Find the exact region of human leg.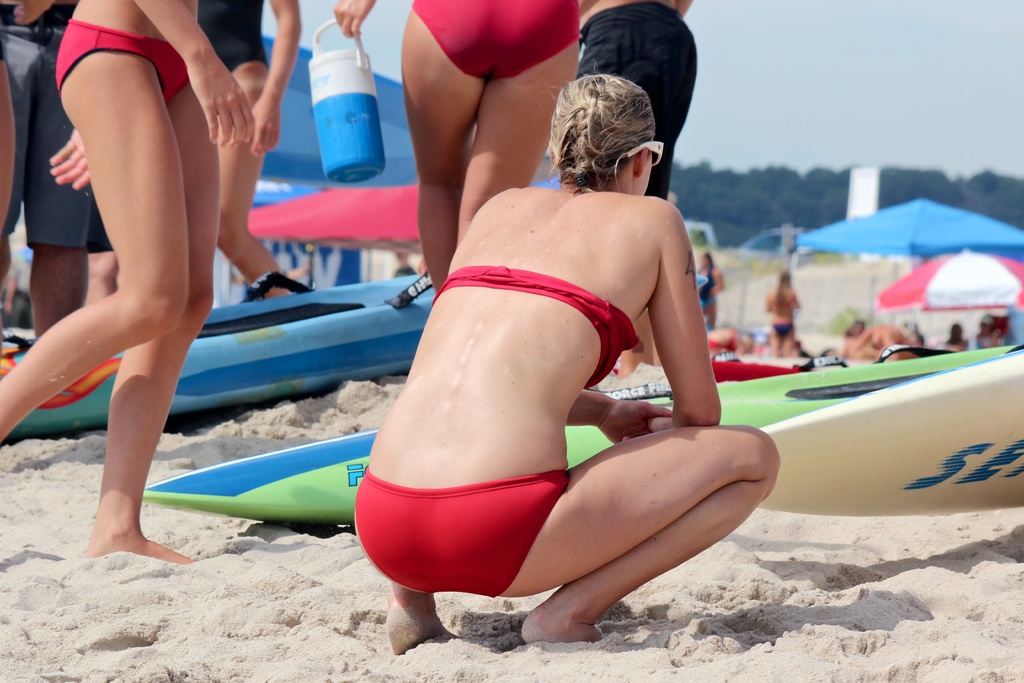
Exact region: {"x1": 224, "y1": 66, "x2": 280, "y2": 293}.
